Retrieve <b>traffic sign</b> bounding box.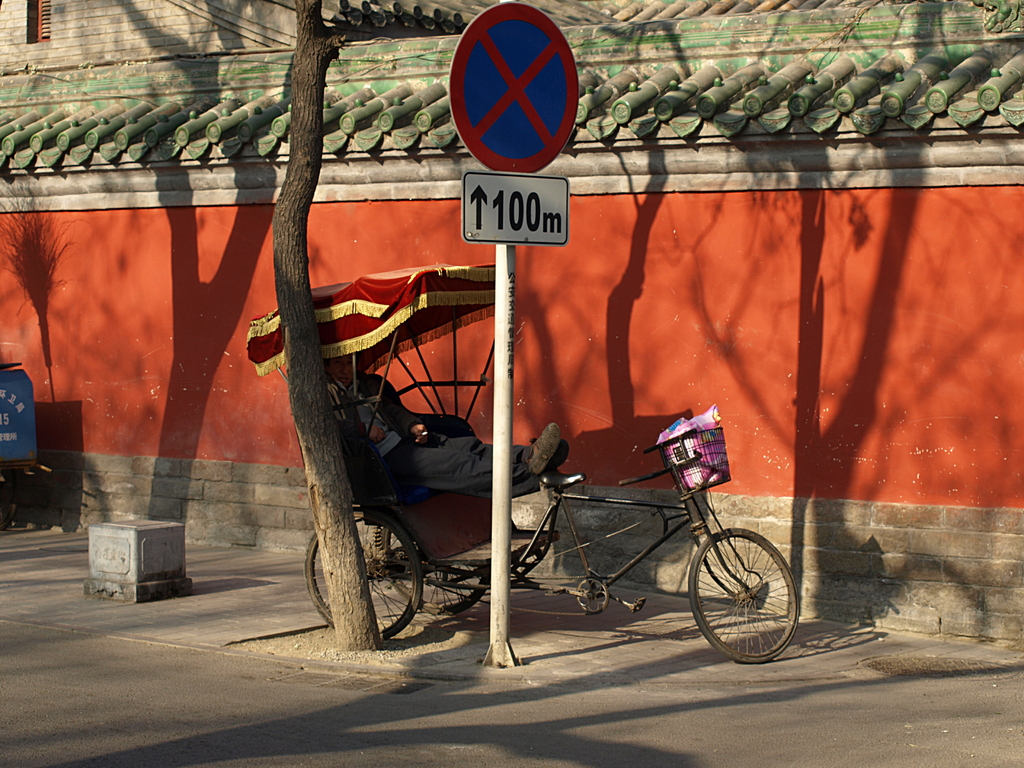
Bounding box: box=[459, 175, 571, 244].
